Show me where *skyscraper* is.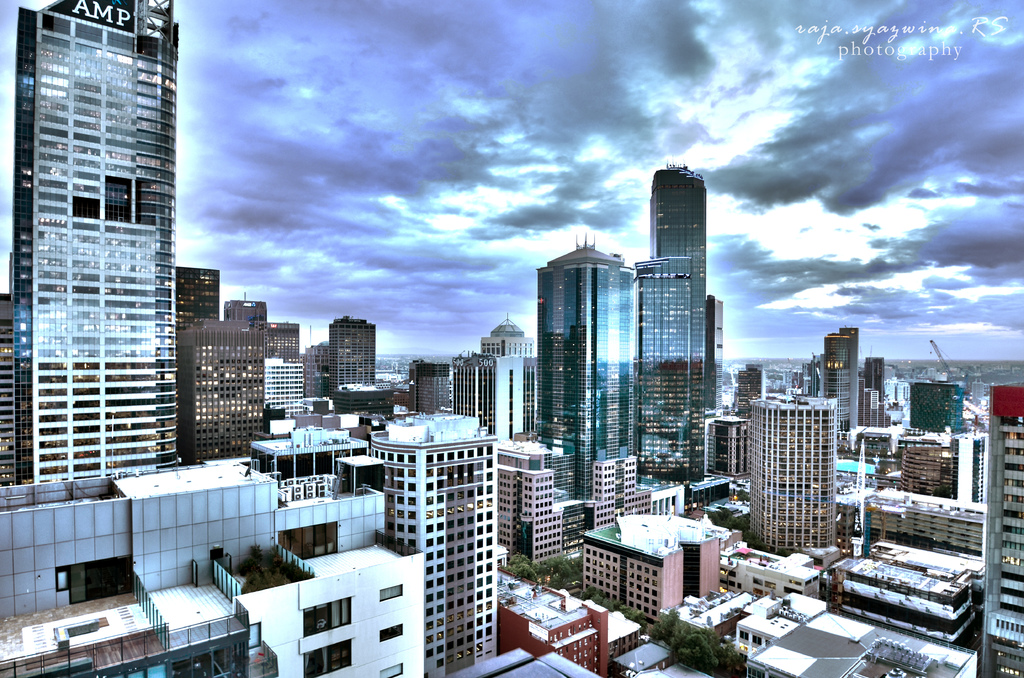
*skyscraper* is at (10,0,184,487).
